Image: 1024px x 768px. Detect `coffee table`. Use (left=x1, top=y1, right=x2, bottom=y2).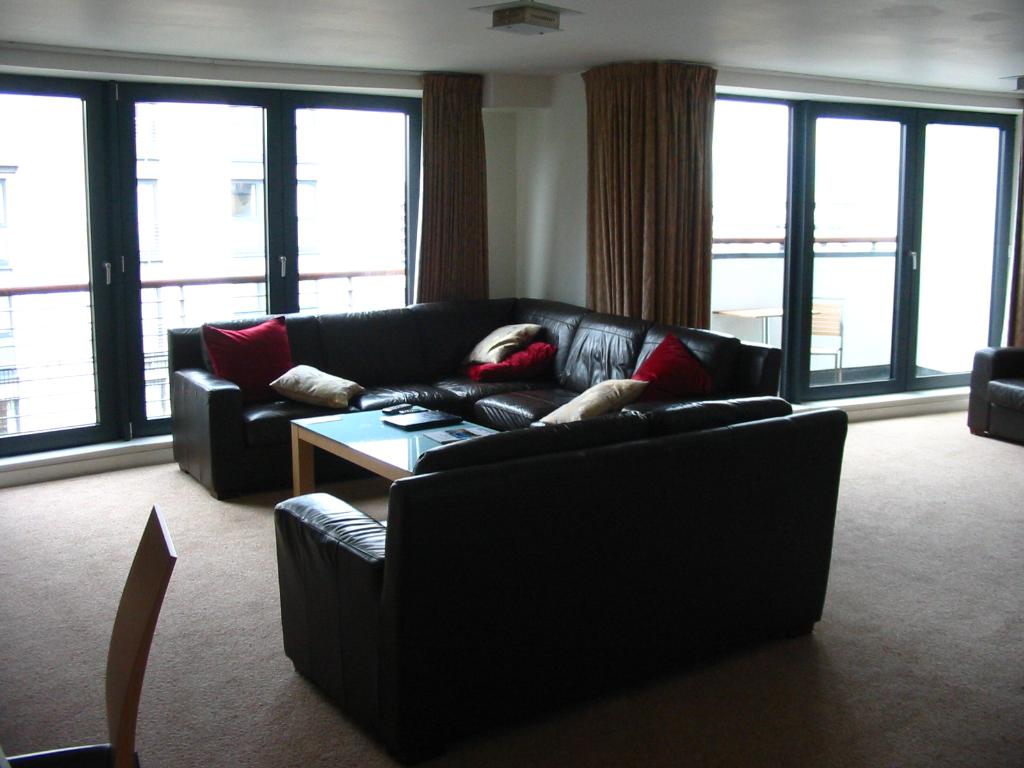
(left=287, top=404, right=503, bottom=495).
